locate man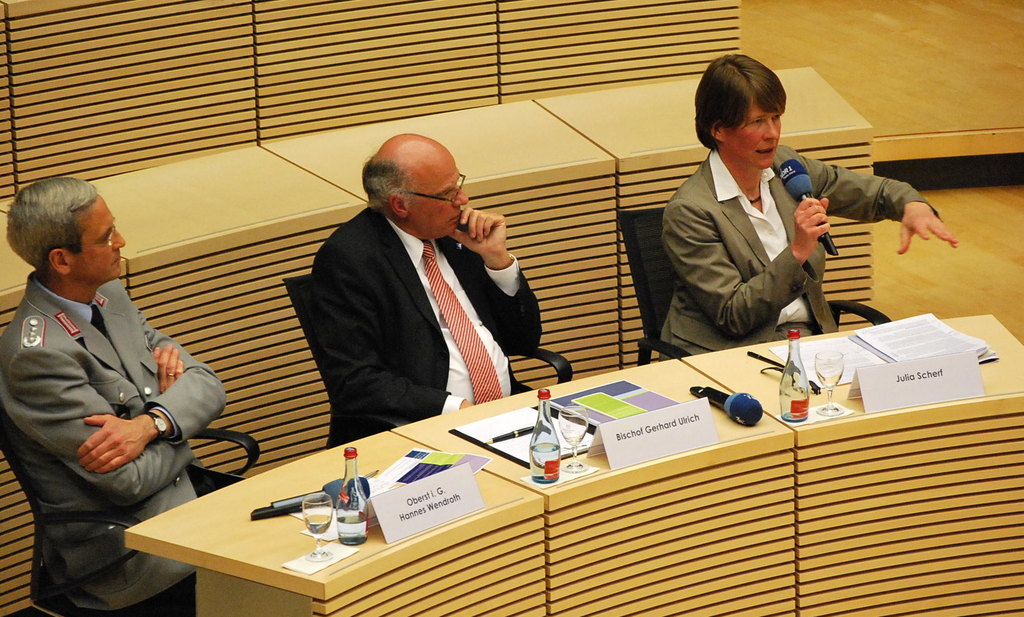
bbox=(319, 131, 542, 443)
